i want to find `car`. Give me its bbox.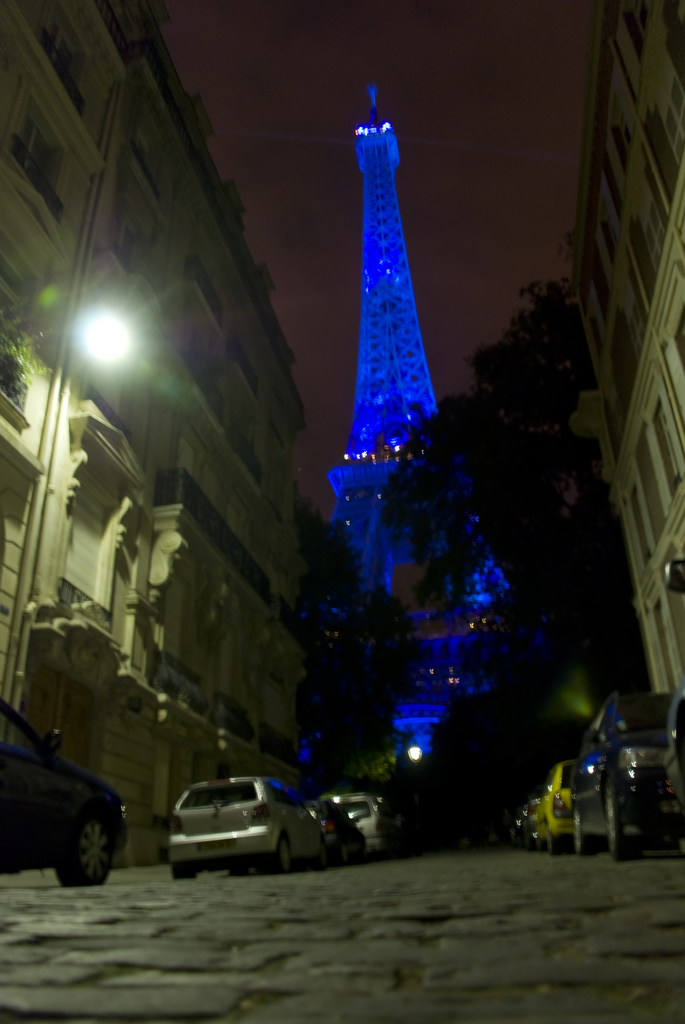
crop(302, 798, 374, 863).
